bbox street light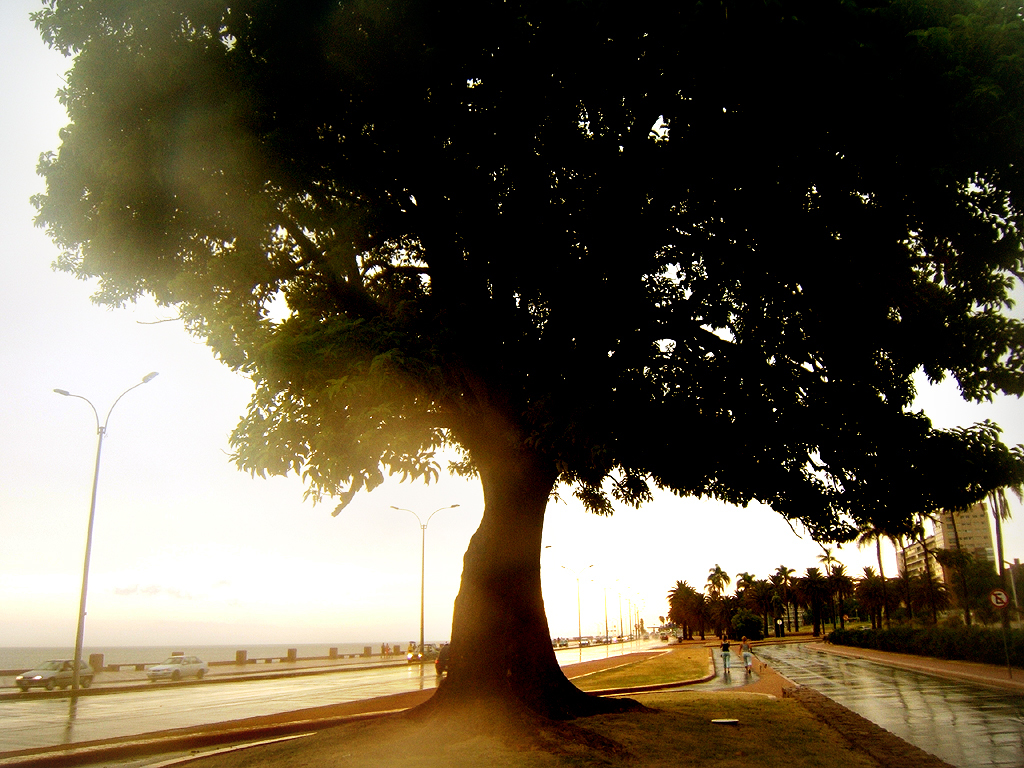
(left=543, top=541, right=556, bottom=551)
